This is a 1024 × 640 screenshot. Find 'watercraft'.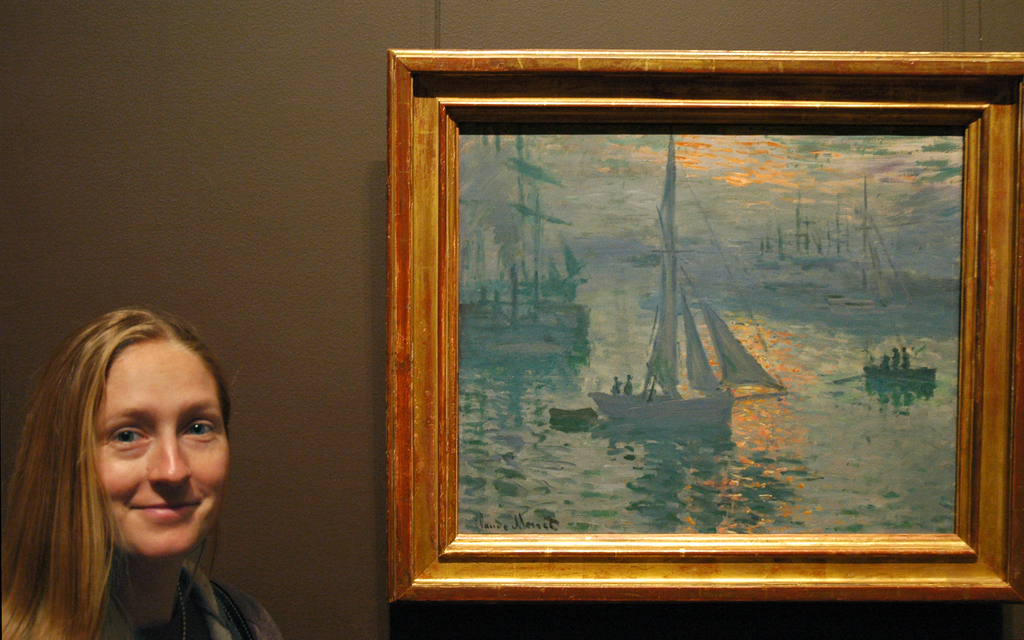
Bounding box: x1=865 y1=365 x2=941 y2=387.
